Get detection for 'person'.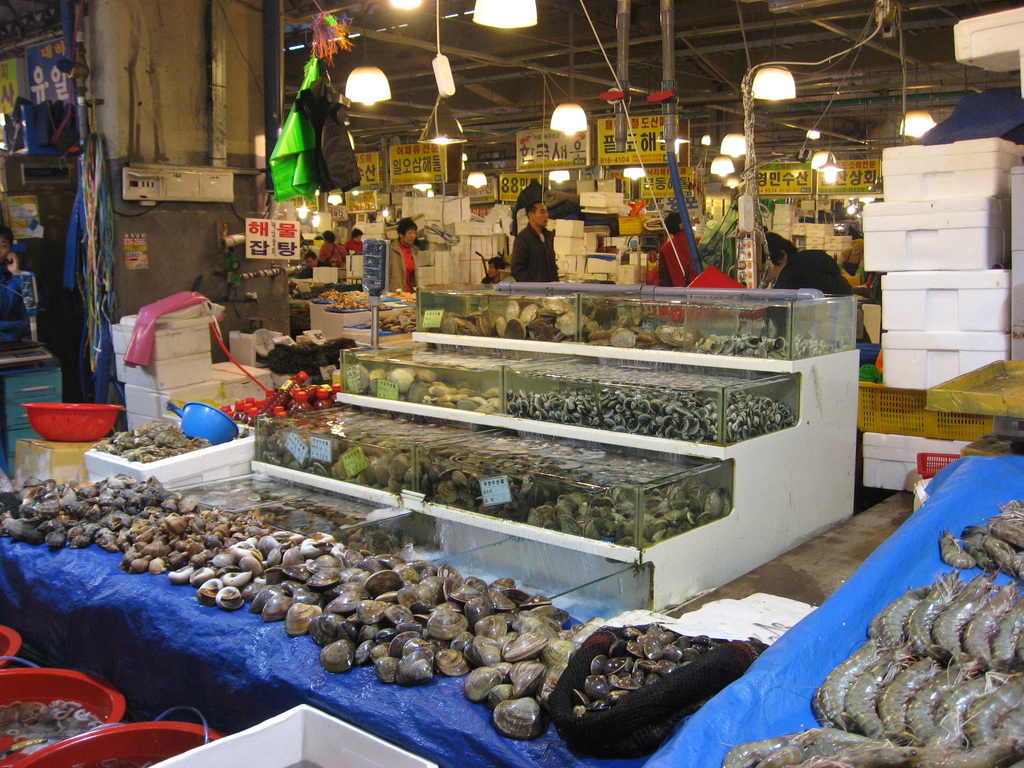
Detection: x1=762 y1=233 x2=851 y2=294.
